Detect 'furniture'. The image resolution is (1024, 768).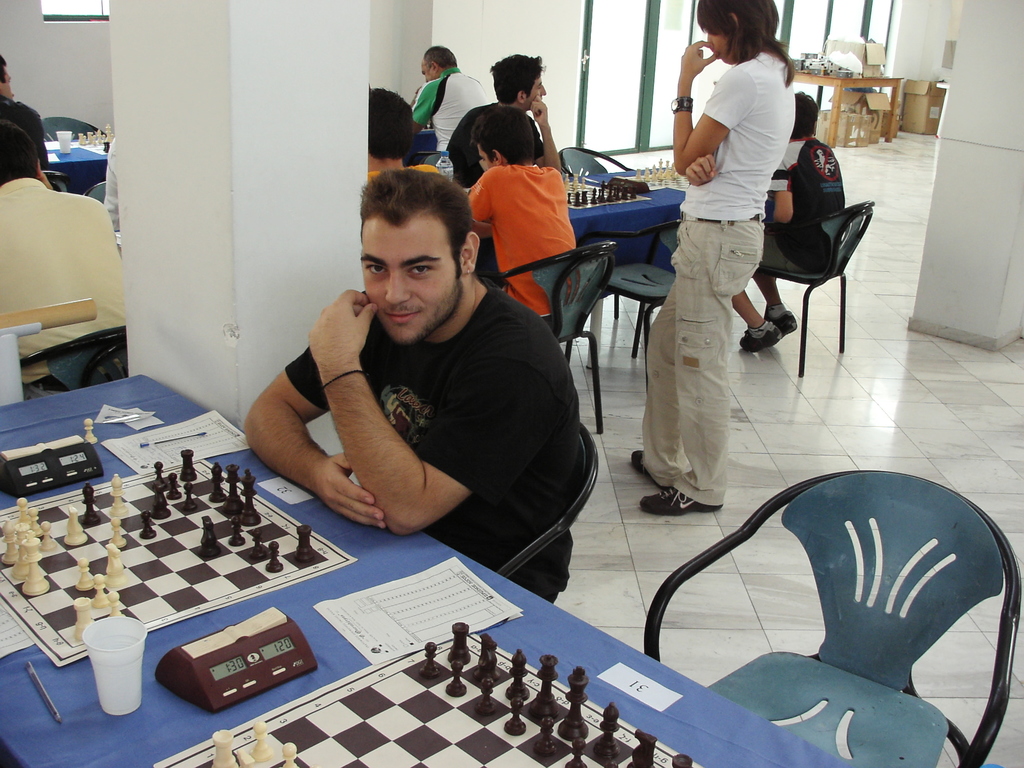
(x1=18, y1=329, x2=125, y2=387).
